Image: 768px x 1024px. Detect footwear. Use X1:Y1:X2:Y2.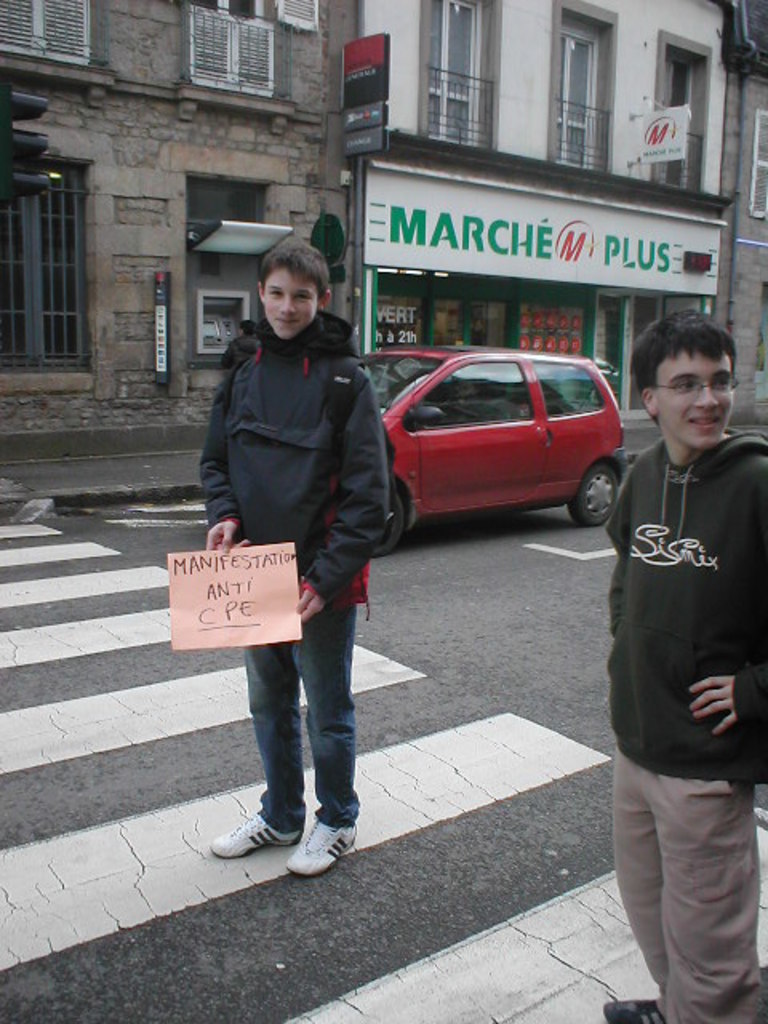
210:813:304:856.
